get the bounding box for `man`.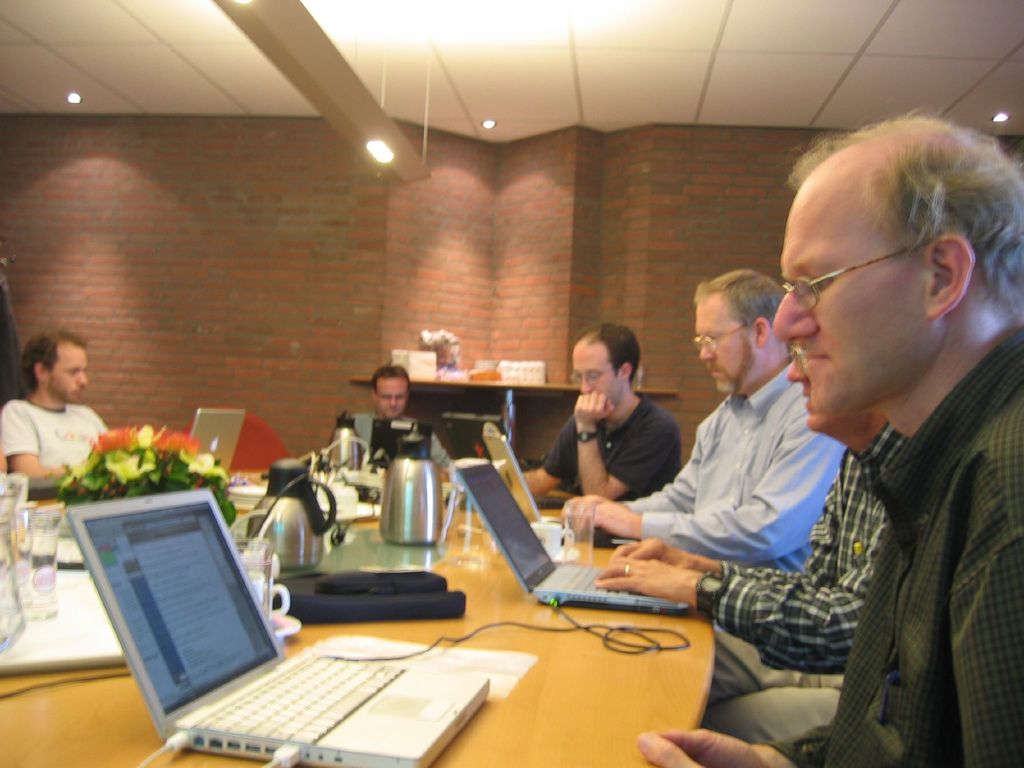
detection(524, 321, 684, 497).
